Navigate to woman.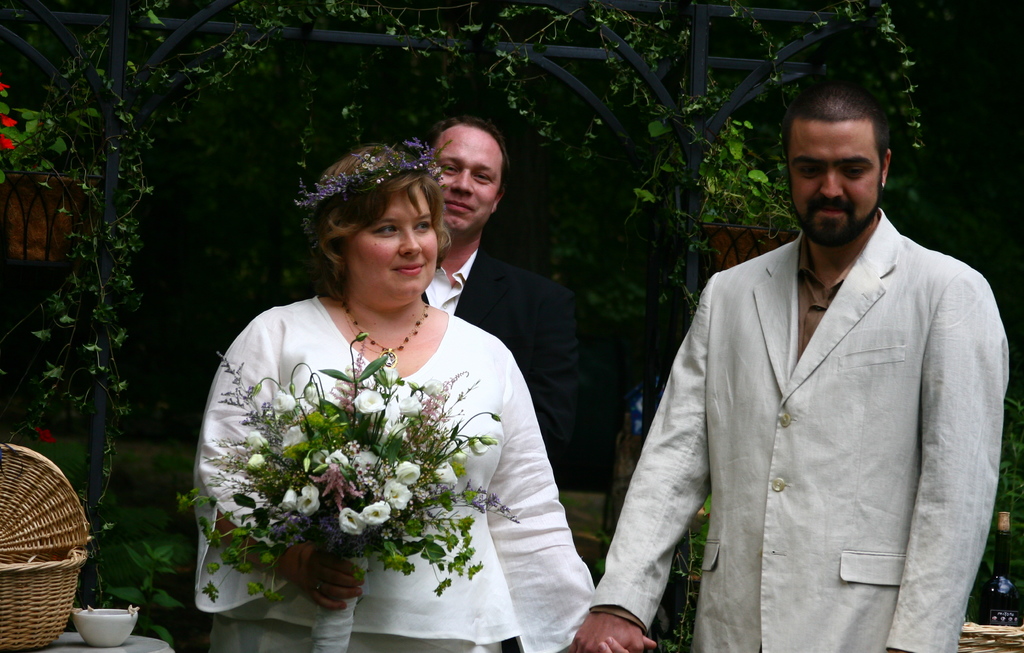
Navigation target: box(196, 129, 571, 652).
